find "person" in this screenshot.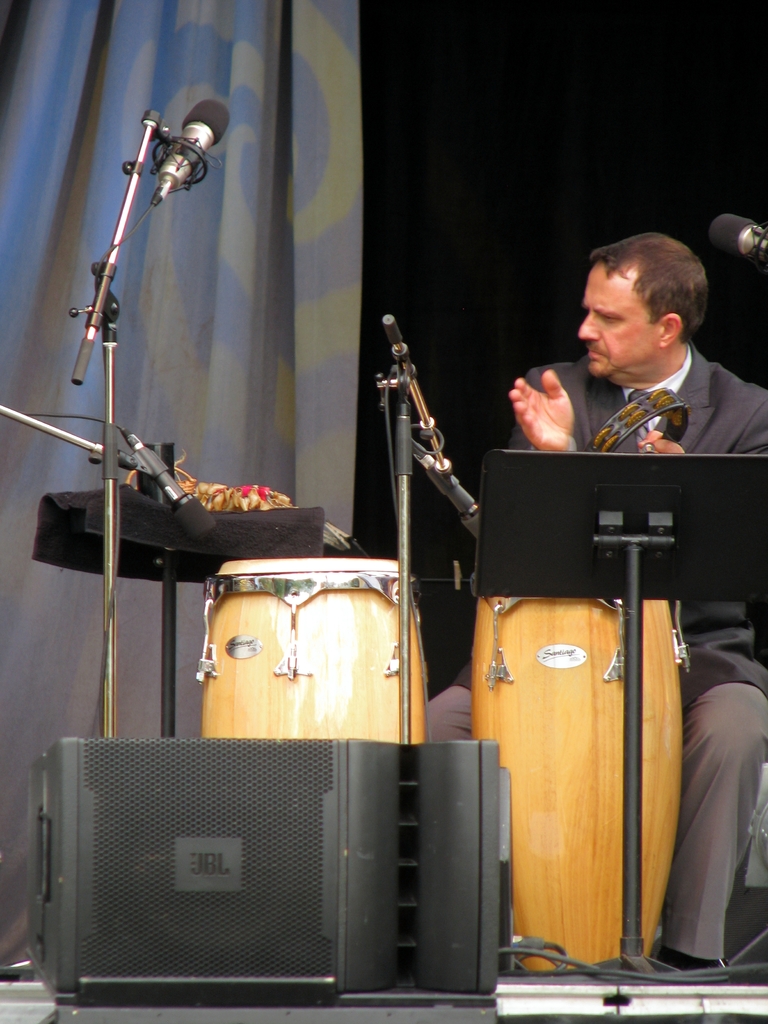
The bounding box for "person" is (429,229,767,974).
